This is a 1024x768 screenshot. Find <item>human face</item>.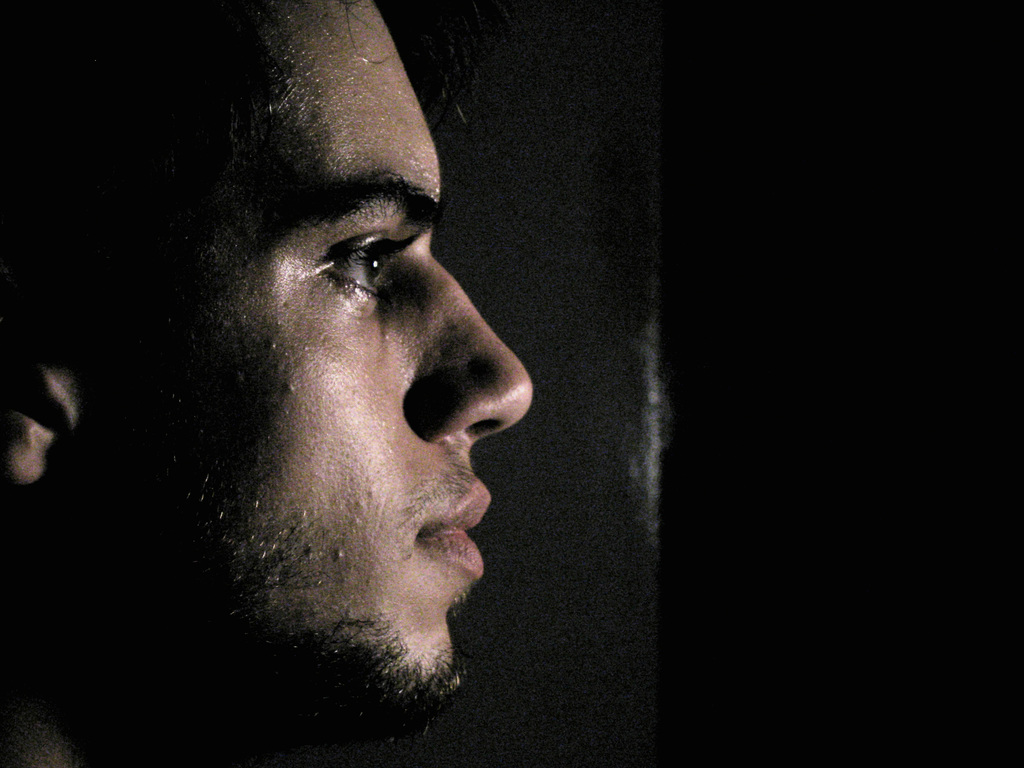
Bounding box: bbox=(80, 0, 529, 680).
